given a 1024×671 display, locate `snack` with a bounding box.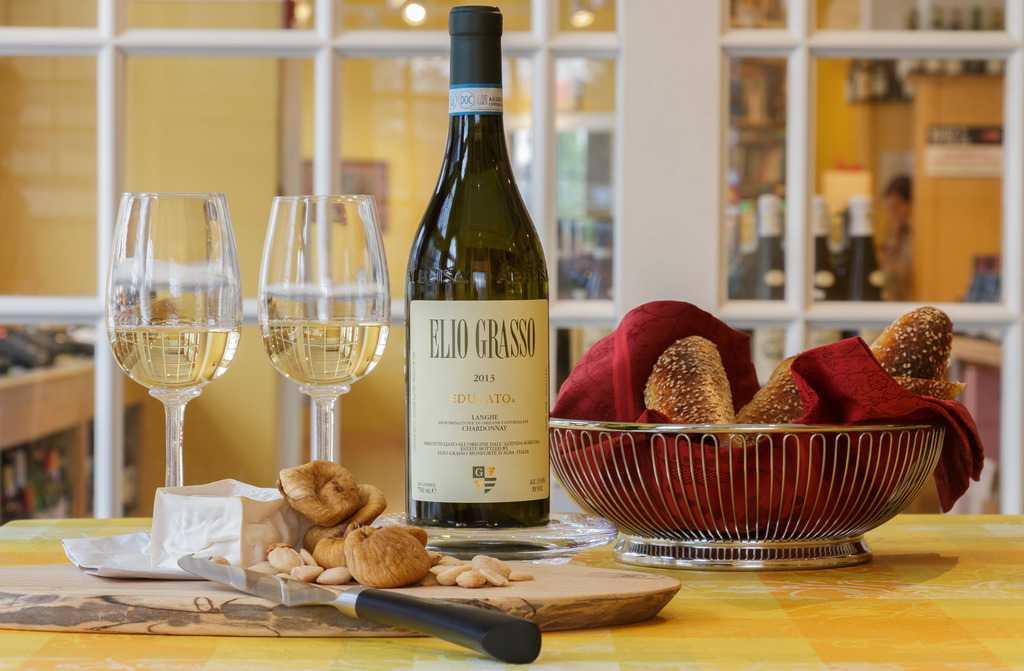
Located: l=609, t=323, r=767, b=441.
